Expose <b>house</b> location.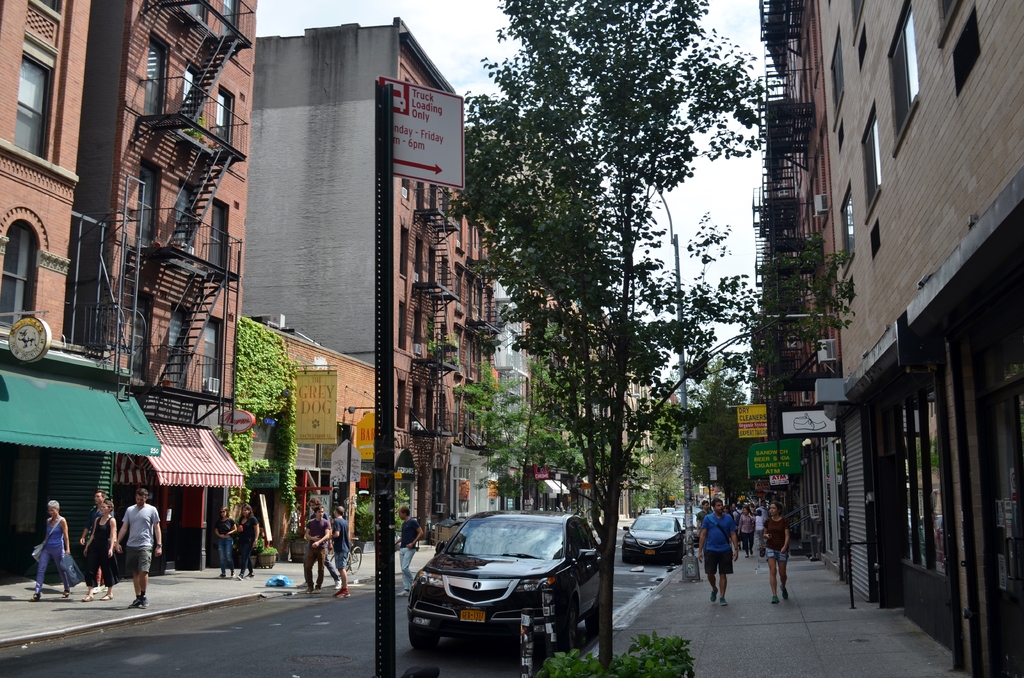
Exposed at locate(237, 15, 459, 529).
